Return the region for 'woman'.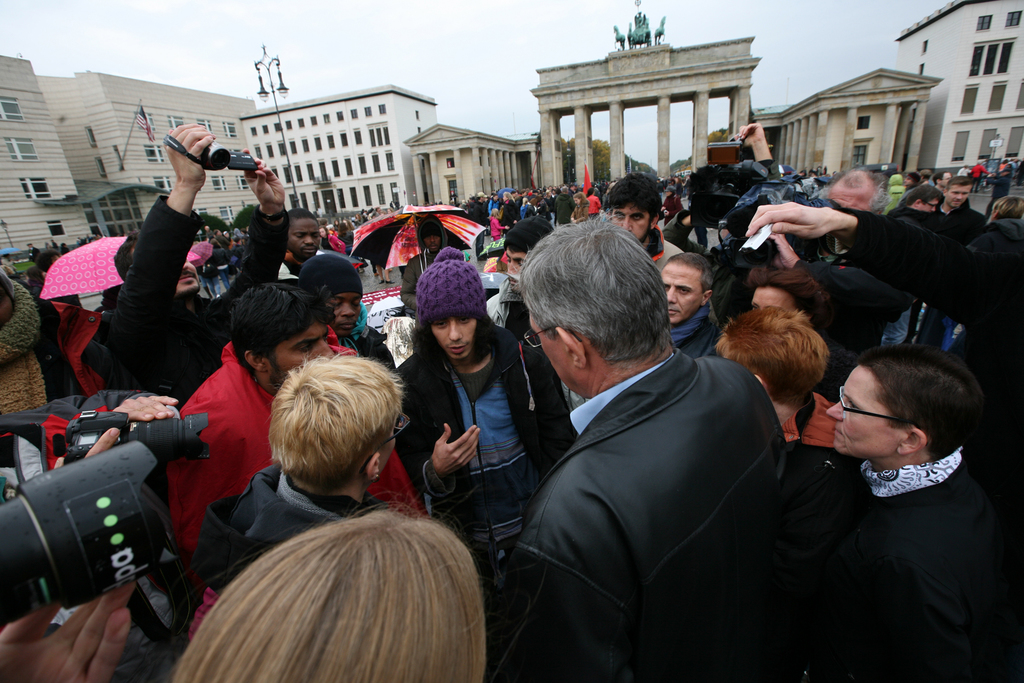
BBox(319, 227, 345, 258).
